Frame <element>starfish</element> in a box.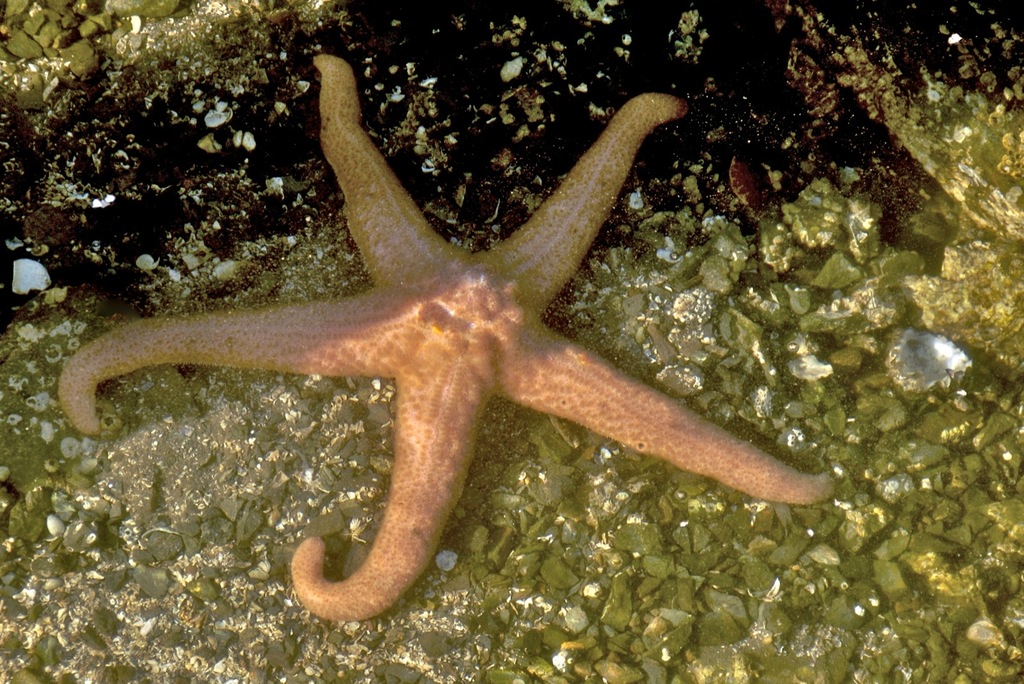
58/52/836/626.
